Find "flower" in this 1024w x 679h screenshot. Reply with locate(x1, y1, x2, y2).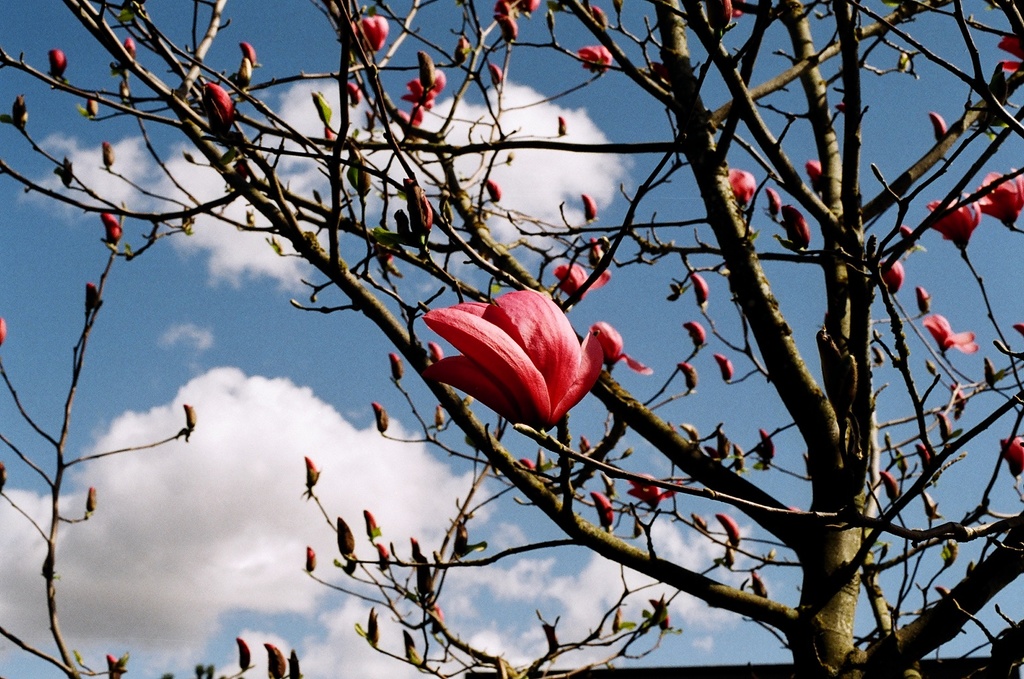
locate(716, 515, 743, 551).
